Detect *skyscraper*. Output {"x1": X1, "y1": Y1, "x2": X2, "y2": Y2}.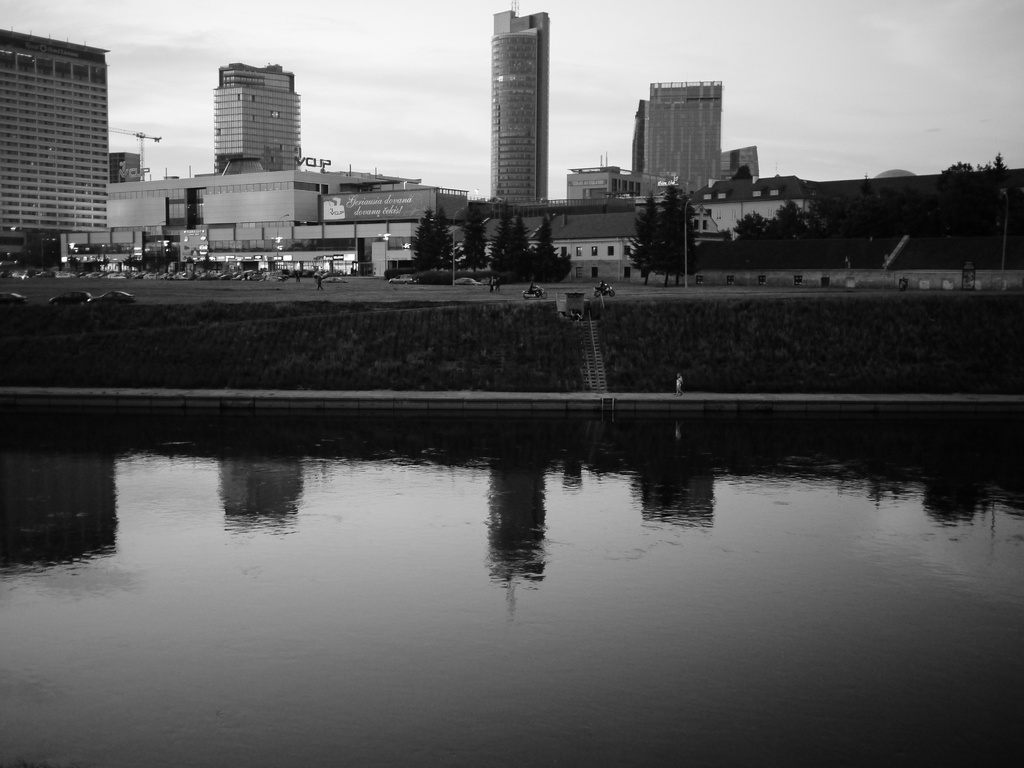
{"x1": 560, "y1": 81, "x2": 751, "y2": 200}.
